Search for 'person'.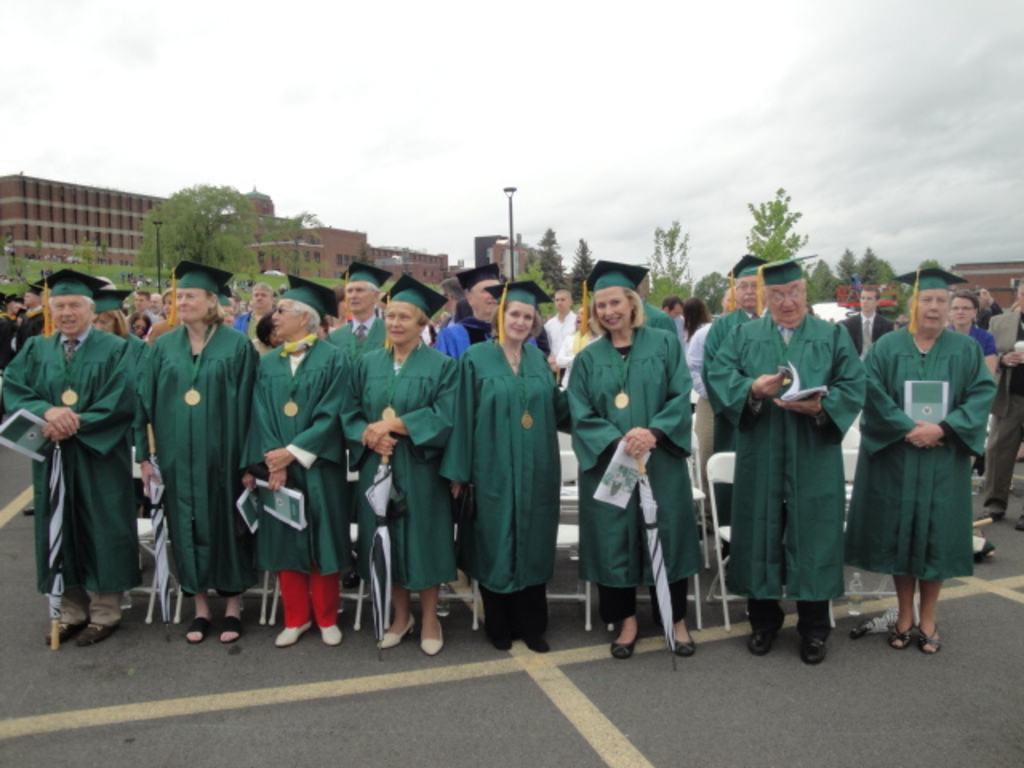
Found at <box>437,280,568,648</box>.
